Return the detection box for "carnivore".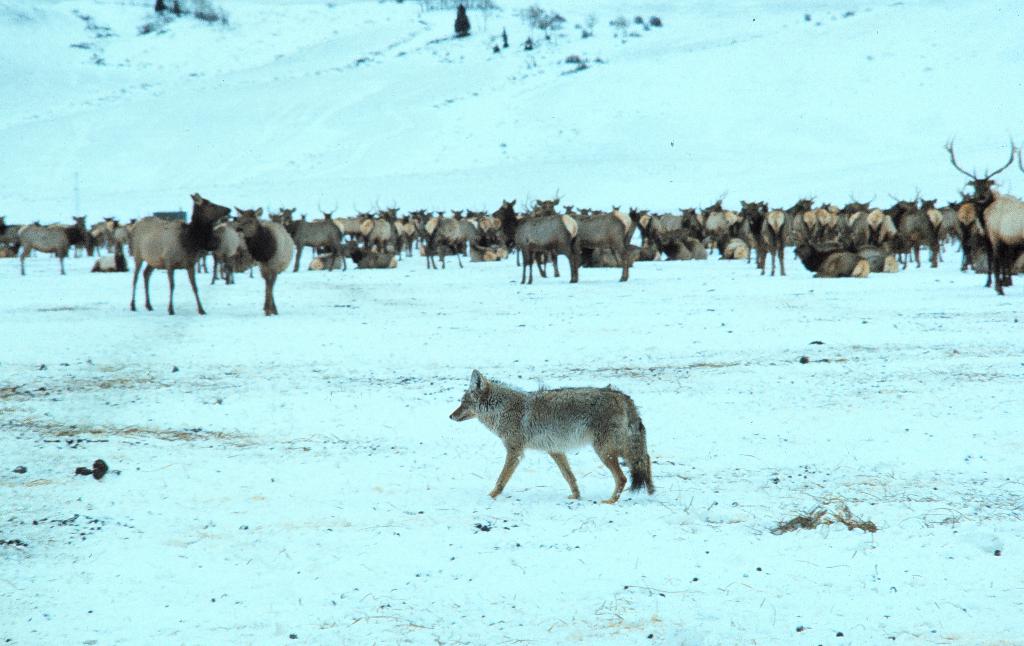
box(442, 367, 655, 505).
